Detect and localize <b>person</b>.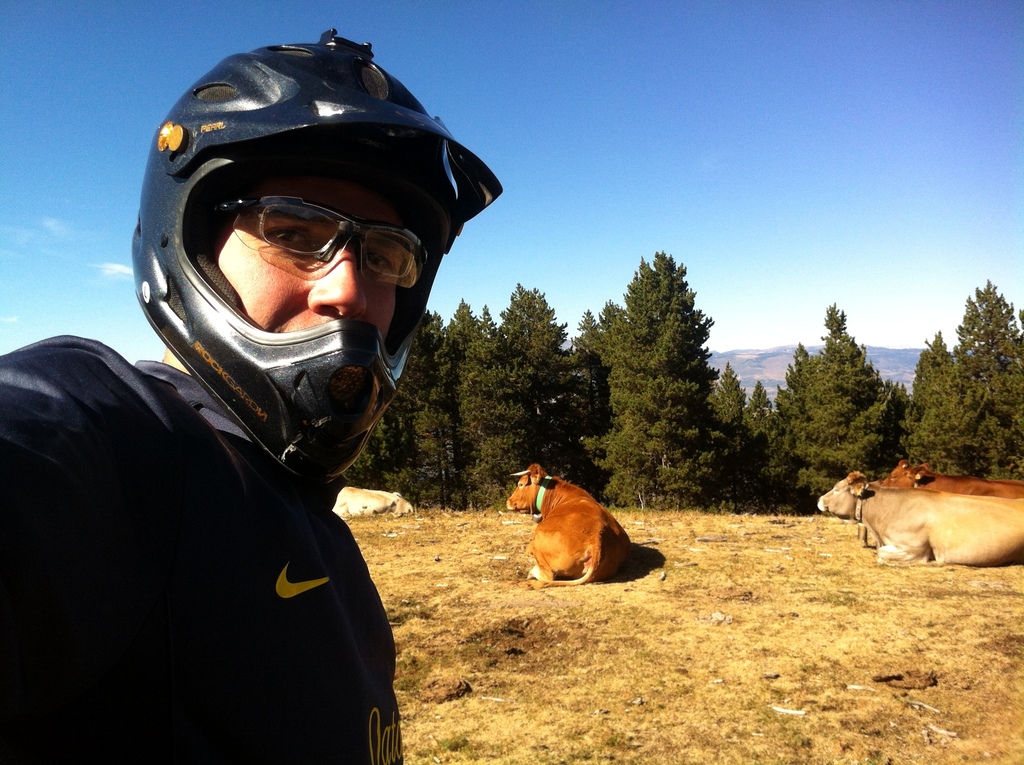
Localized at {"left": 93, "top": 12, "right": 490, "bottom": 687}.
